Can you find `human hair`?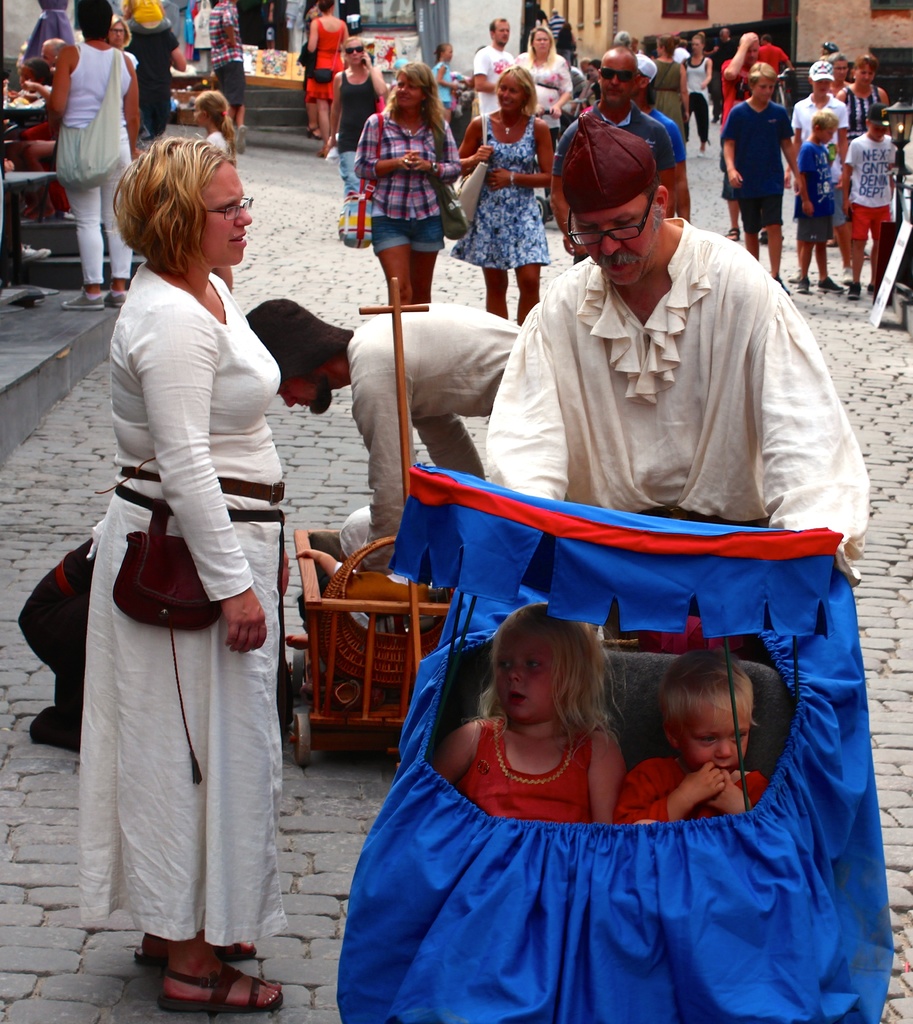
Yes, bounding box: {"left": 524, "top": 28, "right": 555, "bottom": 71}.
